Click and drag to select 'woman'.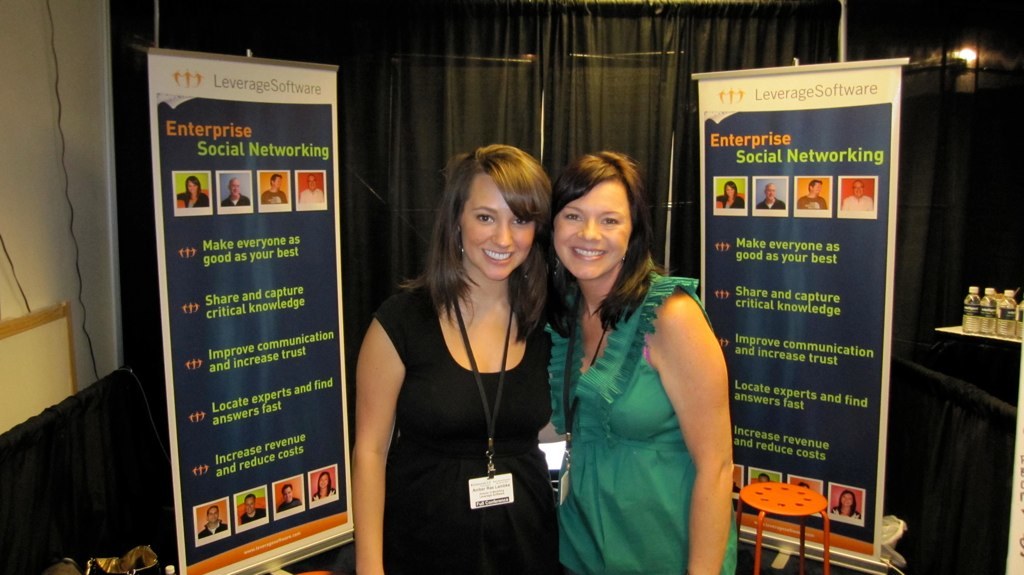
Selection: rect(530, 143, 734, 574).
